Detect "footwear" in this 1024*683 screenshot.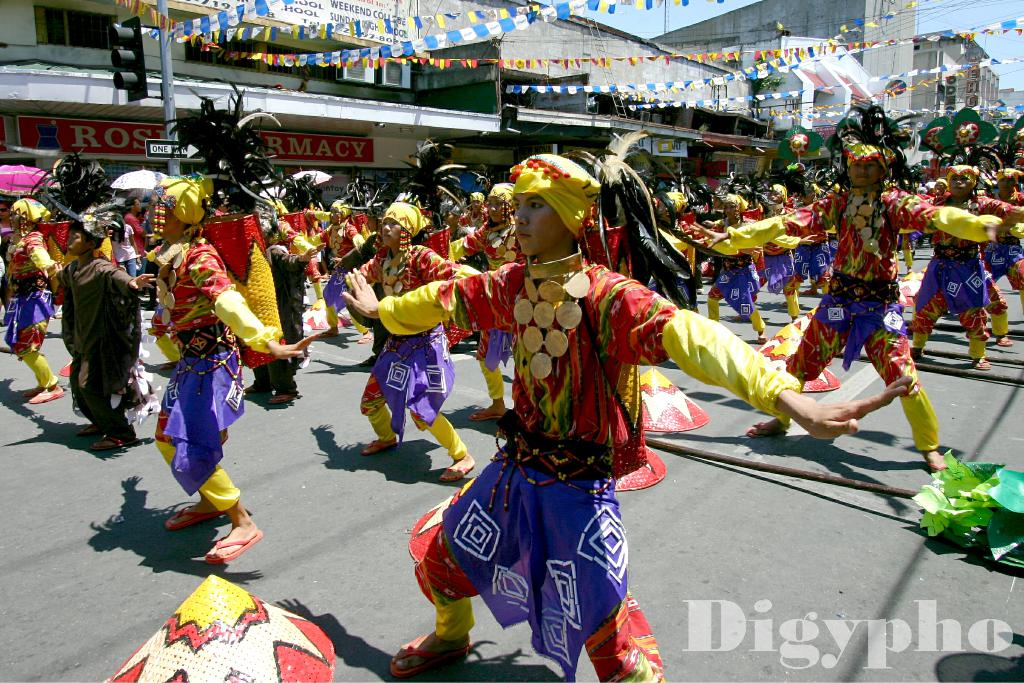
Detection: (19, 385, 36, 400).
